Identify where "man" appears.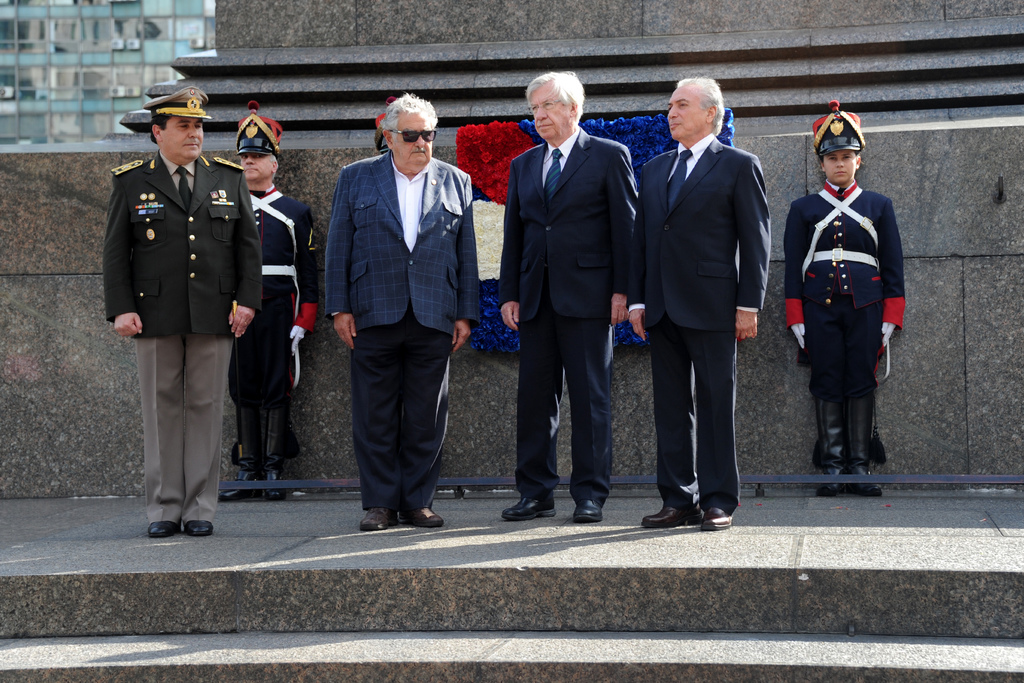
Appears at x1=624, y1=77, x2=771, y2=529.
